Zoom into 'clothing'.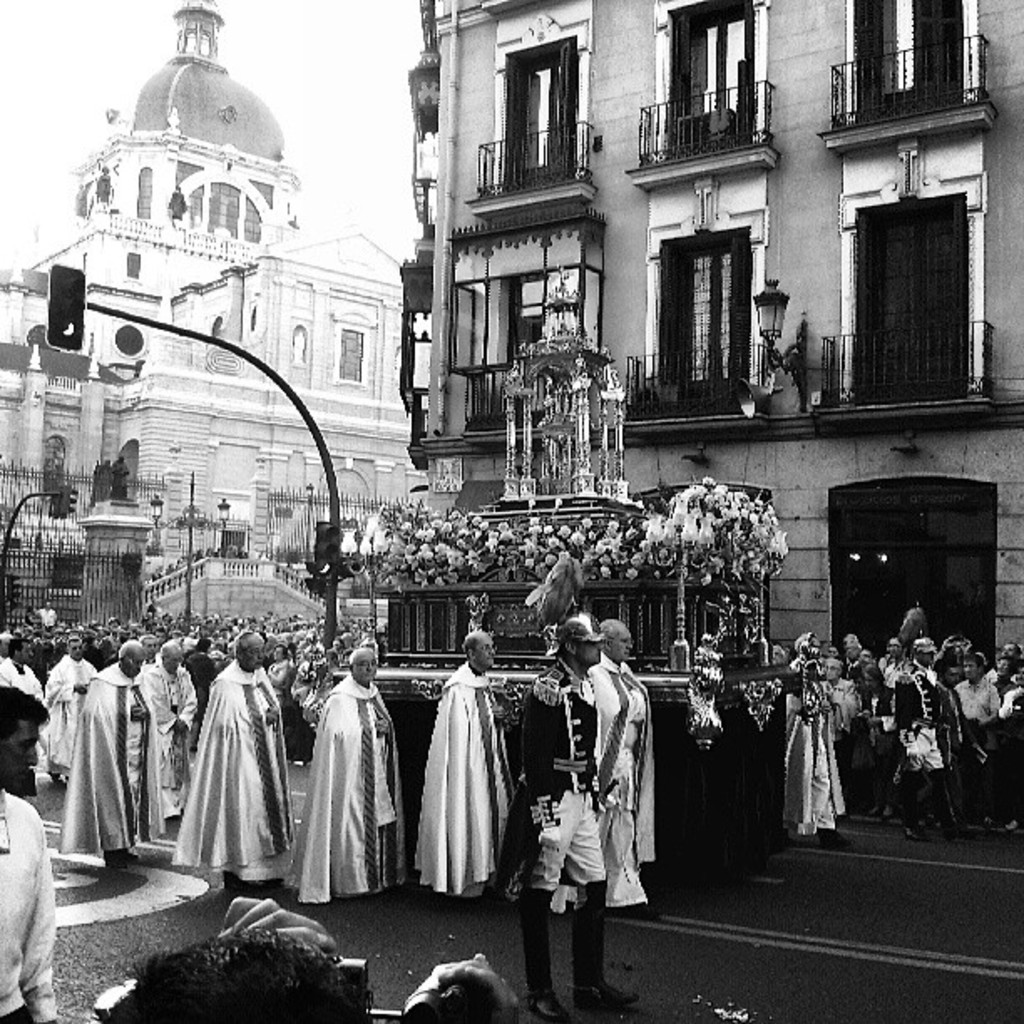
Zoom target: <box>591,651,656,899</box>.
